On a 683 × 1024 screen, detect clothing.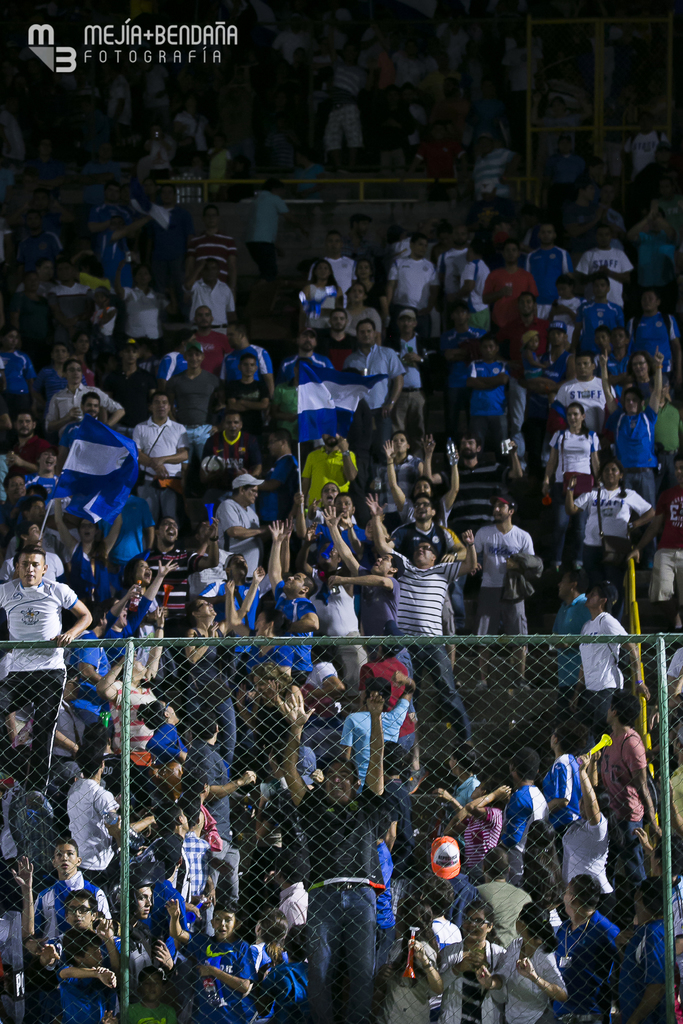
40,379,111,444.
